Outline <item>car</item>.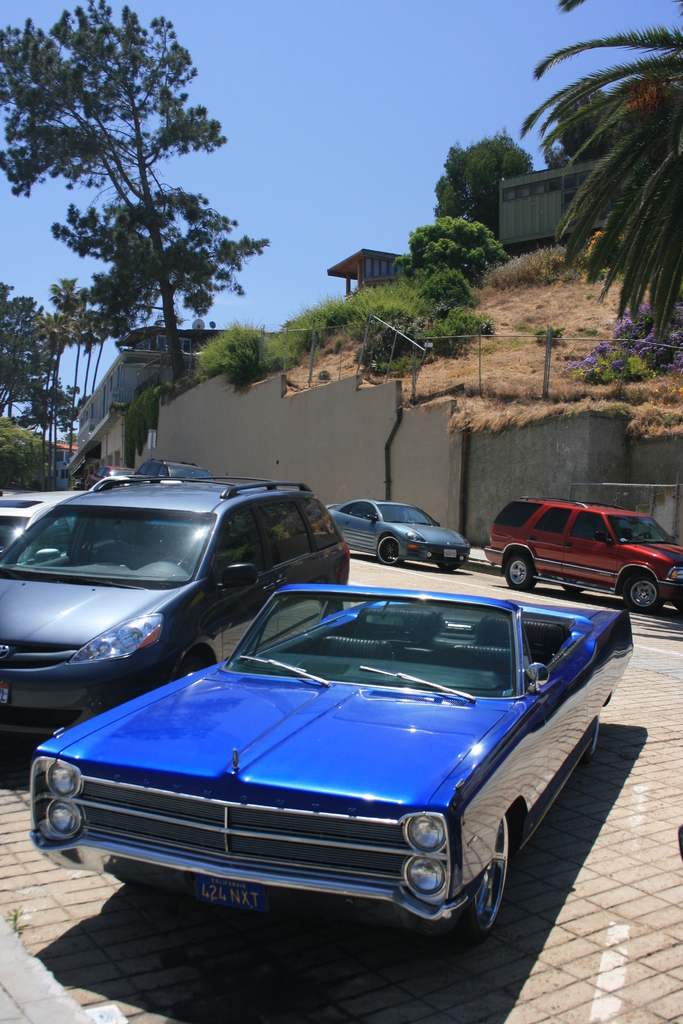
Outline: bbox(333, 500, 475, 568).
